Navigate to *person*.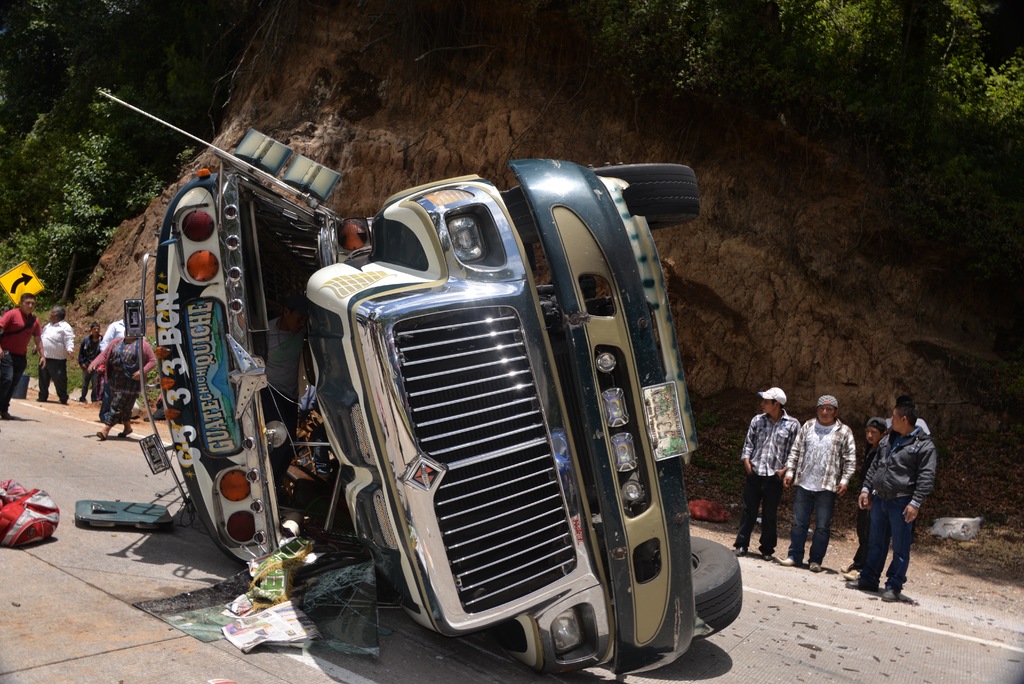
Navigation target: <box>774,393,856,573</box>.
